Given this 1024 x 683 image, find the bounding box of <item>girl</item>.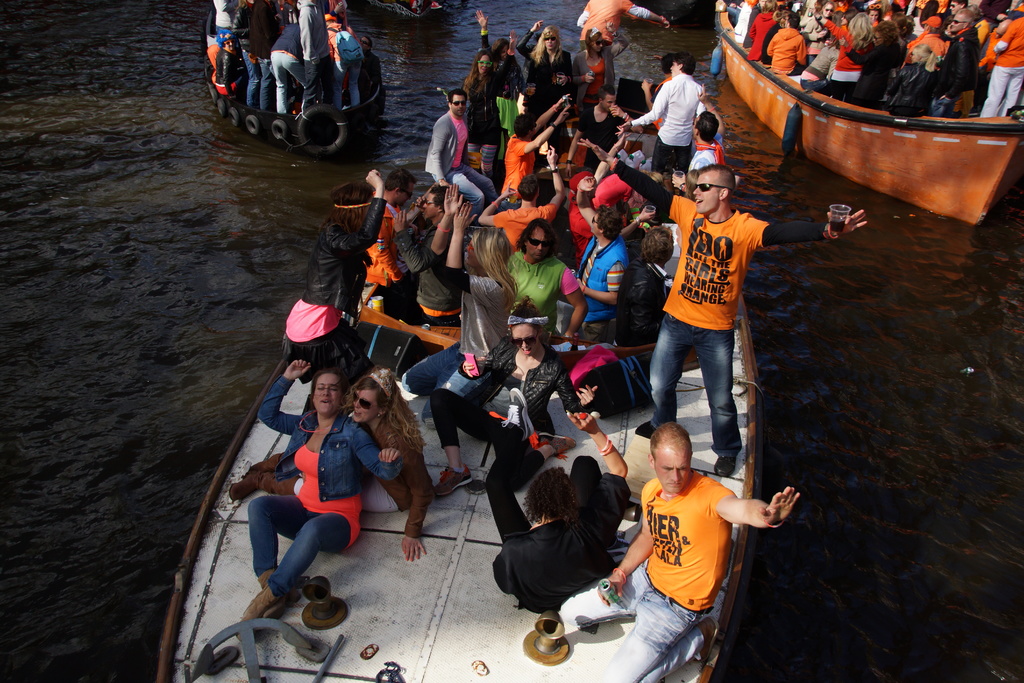
474,8,524,164.
